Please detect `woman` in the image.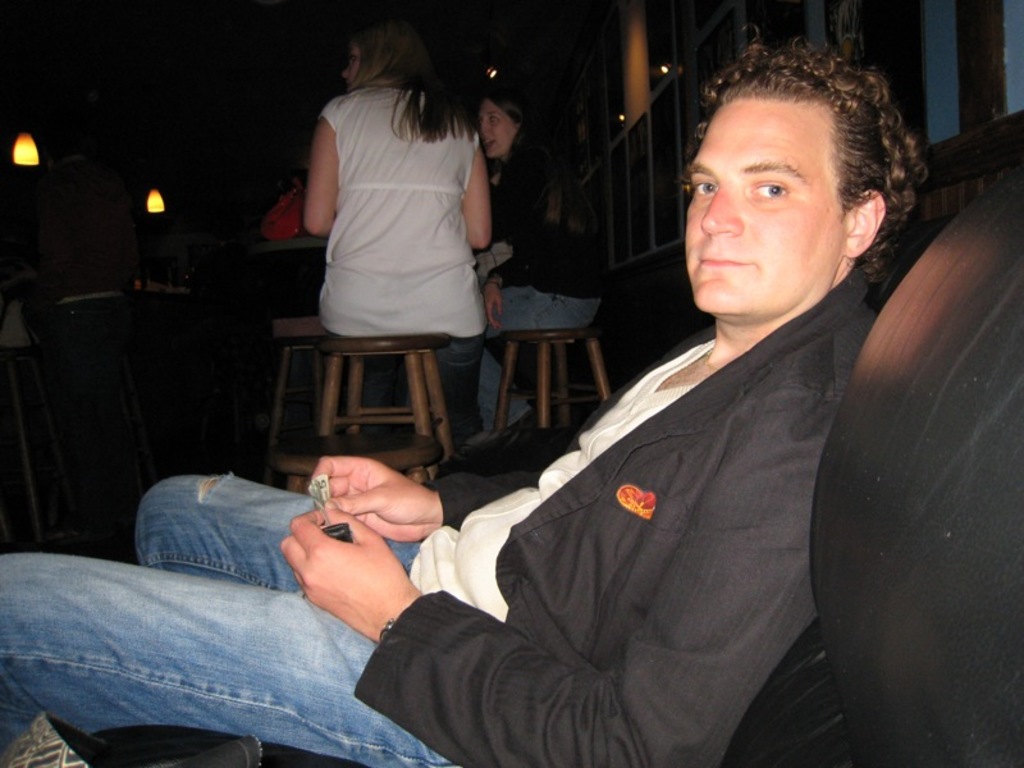
(297,0,502,442).
